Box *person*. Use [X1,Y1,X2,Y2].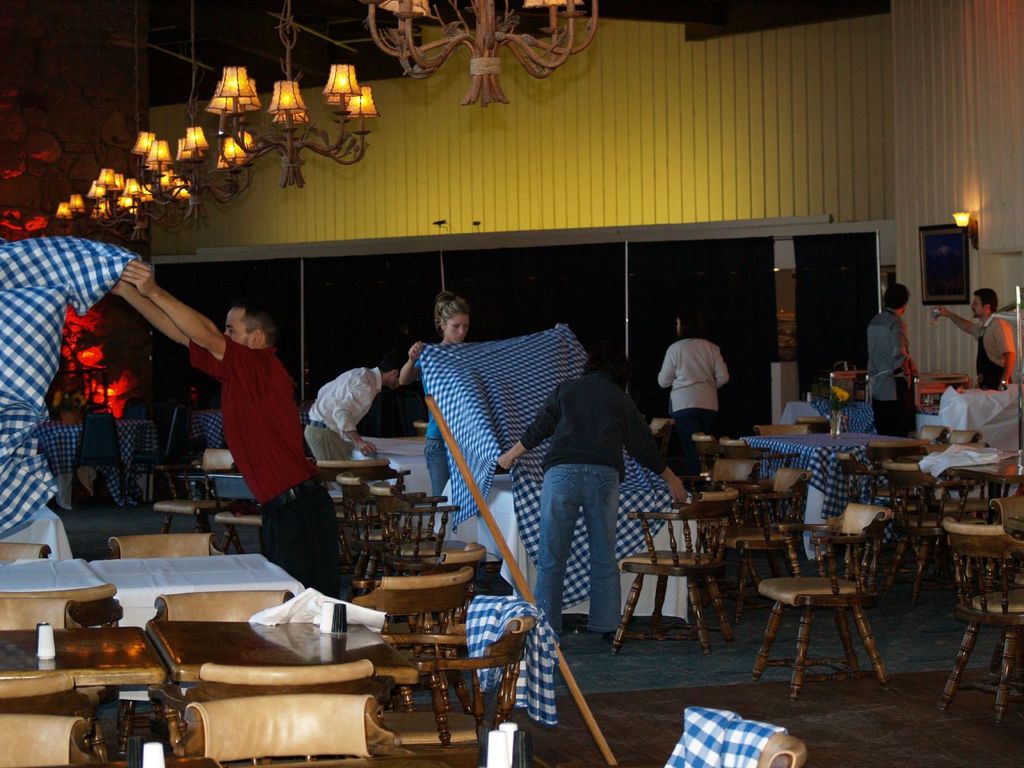
[107,258,339,598].
